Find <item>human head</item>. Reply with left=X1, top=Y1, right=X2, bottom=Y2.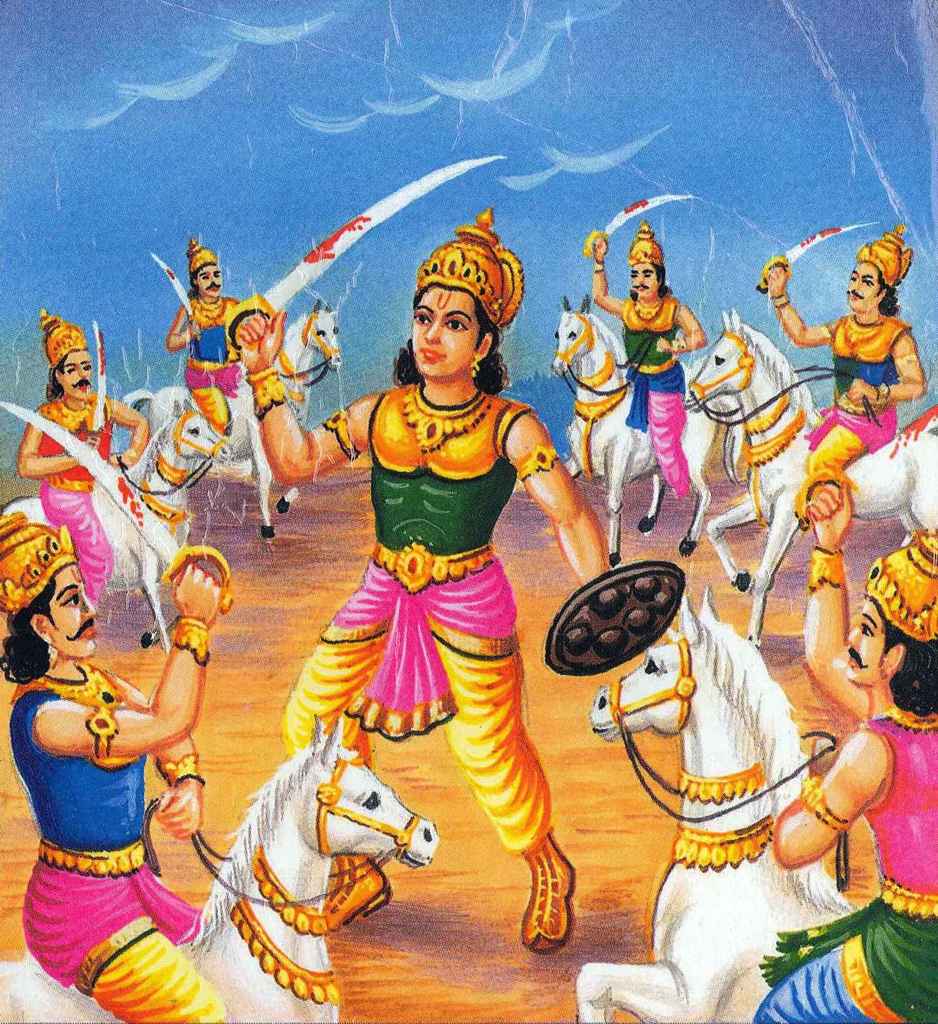
left=394, top=227, right=526, bottom=401.
